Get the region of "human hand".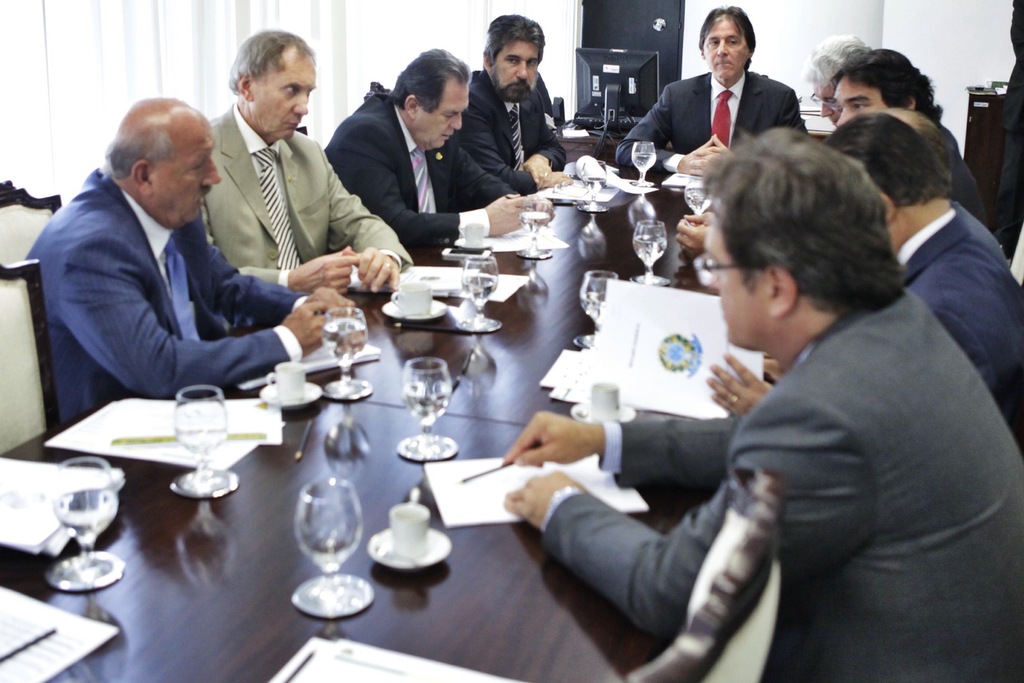
locate(282, 303, 325, 360).
